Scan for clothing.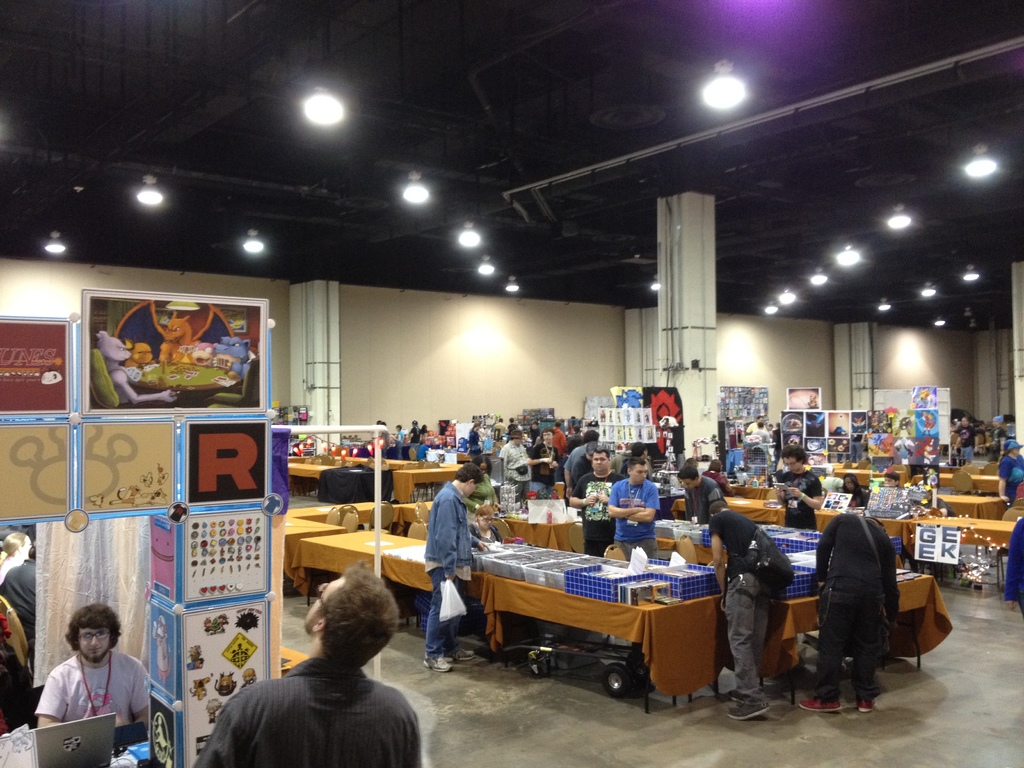
Scan result: <region>704, 506, 775, 701</region>.
